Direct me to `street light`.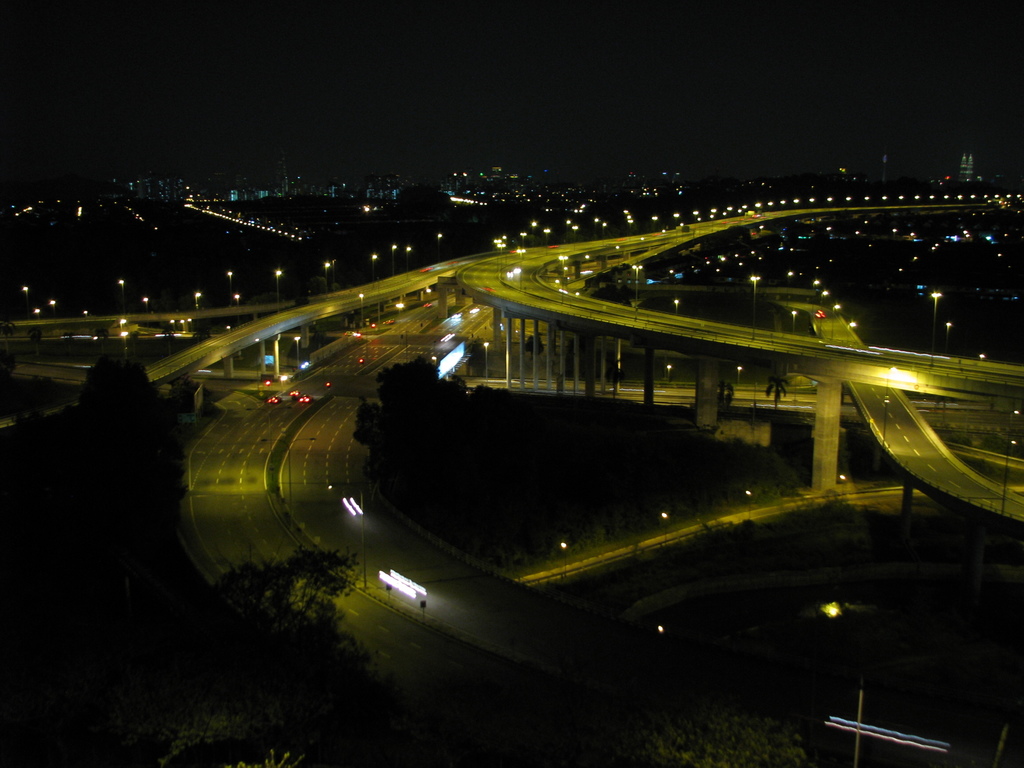
Direction: [491,236,504,257].
